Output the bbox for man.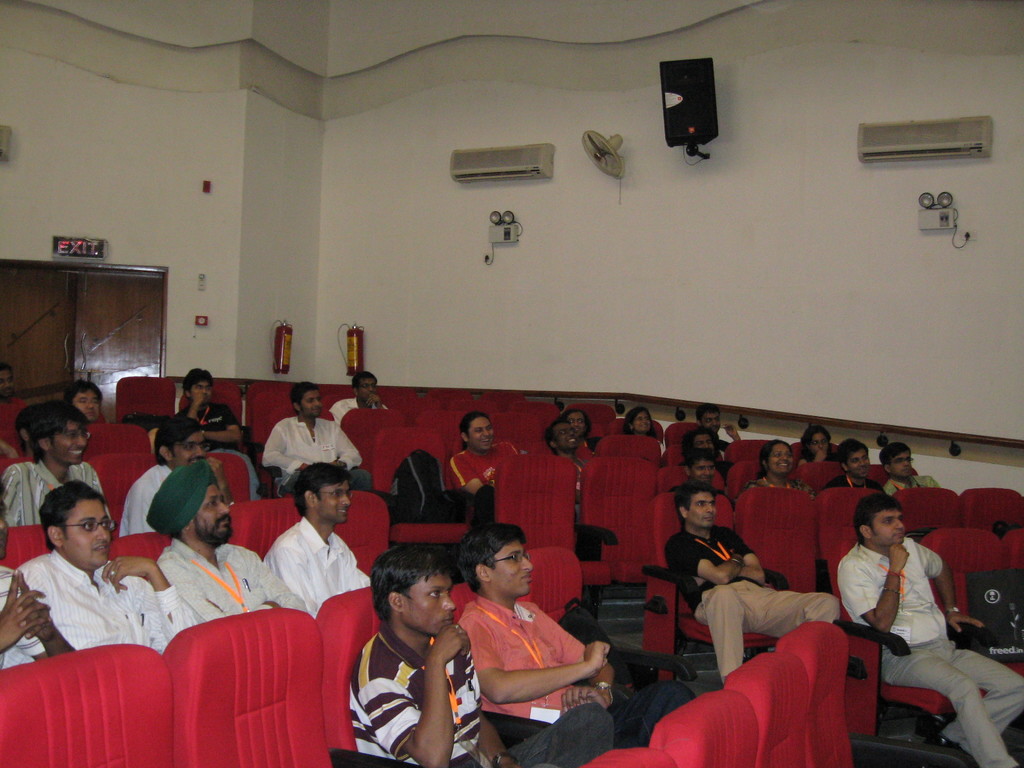
(x1=262, y1=383, x2=376, y2=492).
